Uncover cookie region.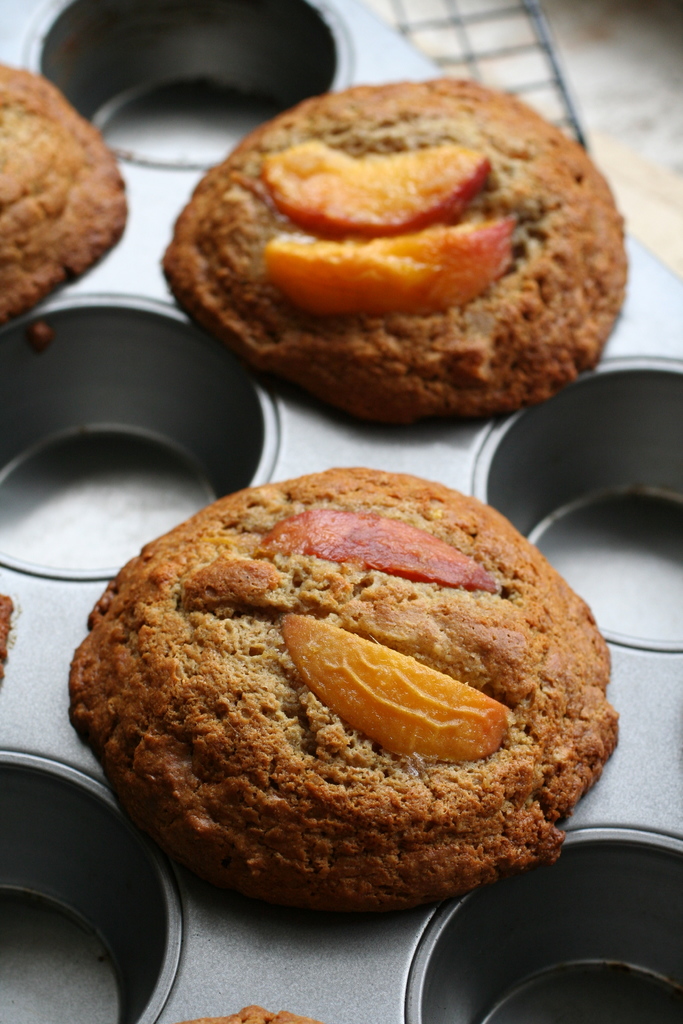
Uncovered: [x1=164, y1=68, x2=630, y2=428].
